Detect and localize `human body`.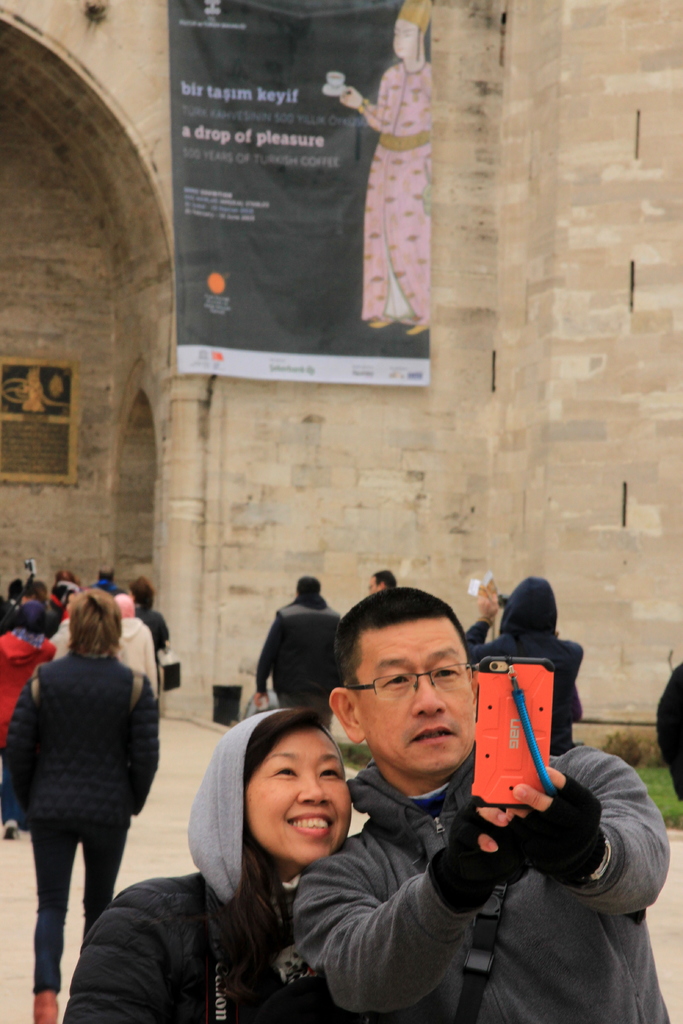
Localized at bbox=(140, 605, 173, 673).
